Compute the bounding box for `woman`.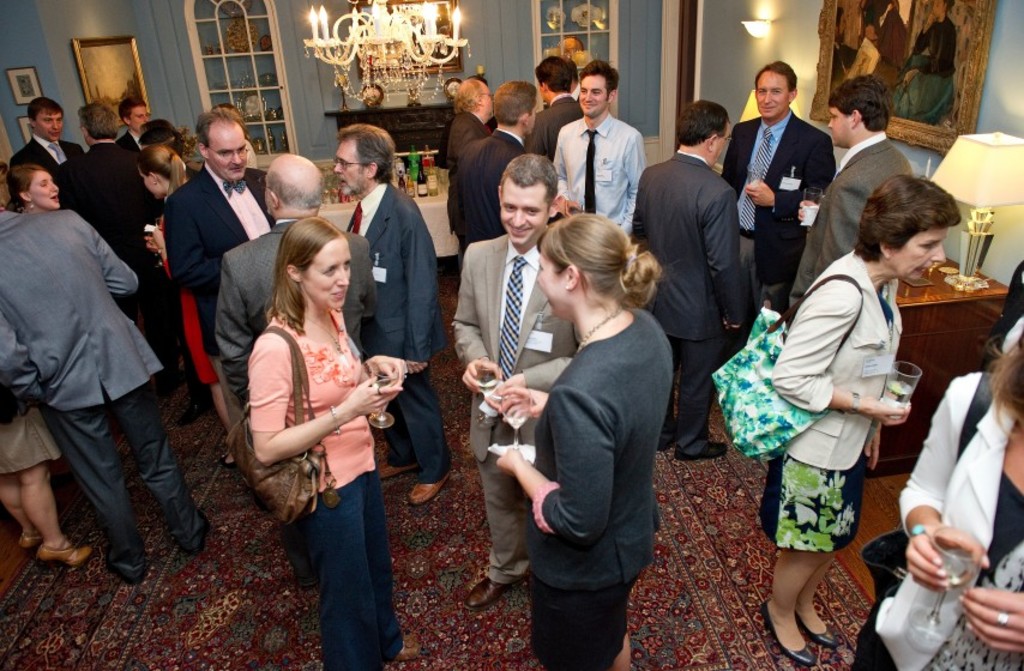
225, 202, 406, 642.
